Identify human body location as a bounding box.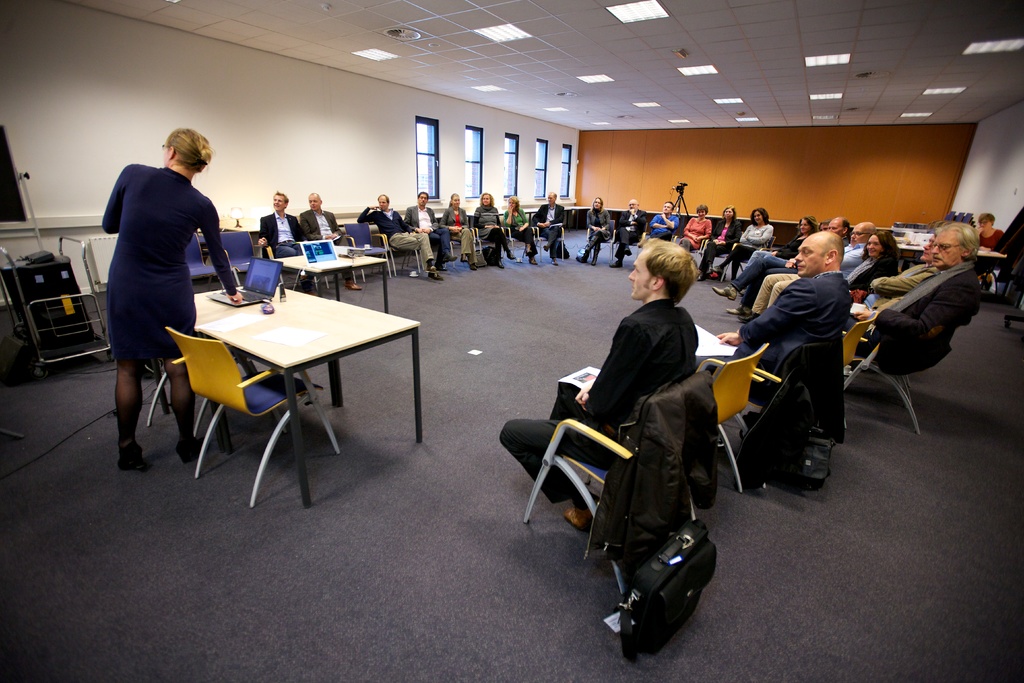
bbox=[502, 201, 541, 266].
